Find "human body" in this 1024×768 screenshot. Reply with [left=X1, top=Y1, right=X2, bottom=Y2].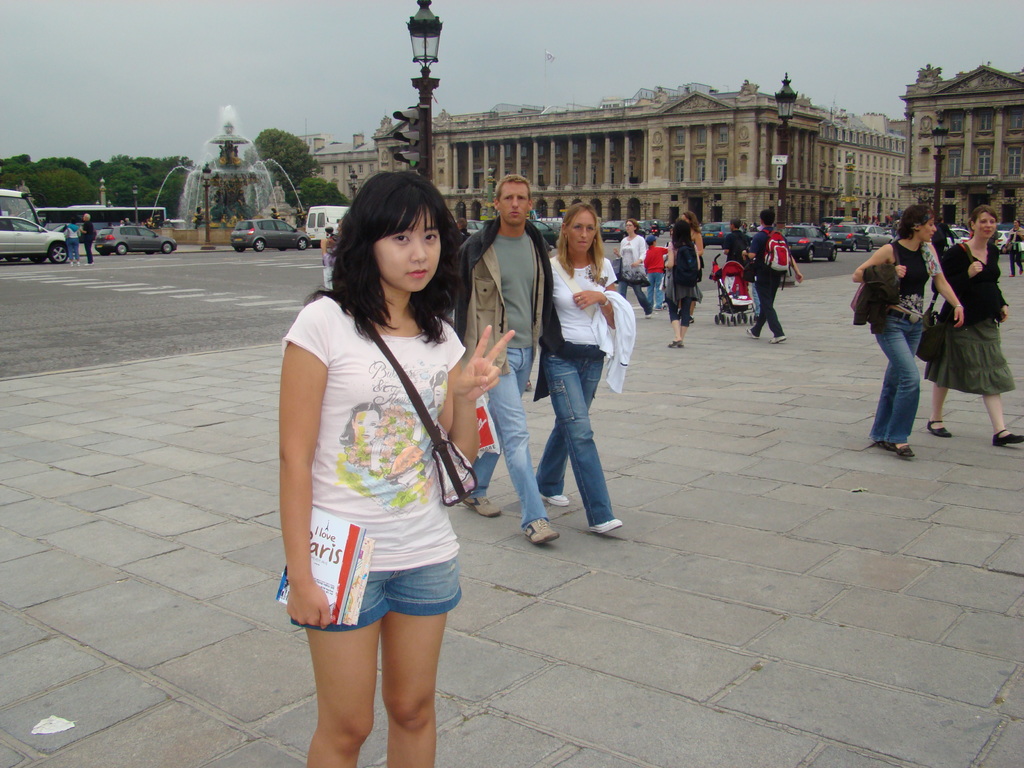
[left=742, top=233, right=803, bottom=339].
